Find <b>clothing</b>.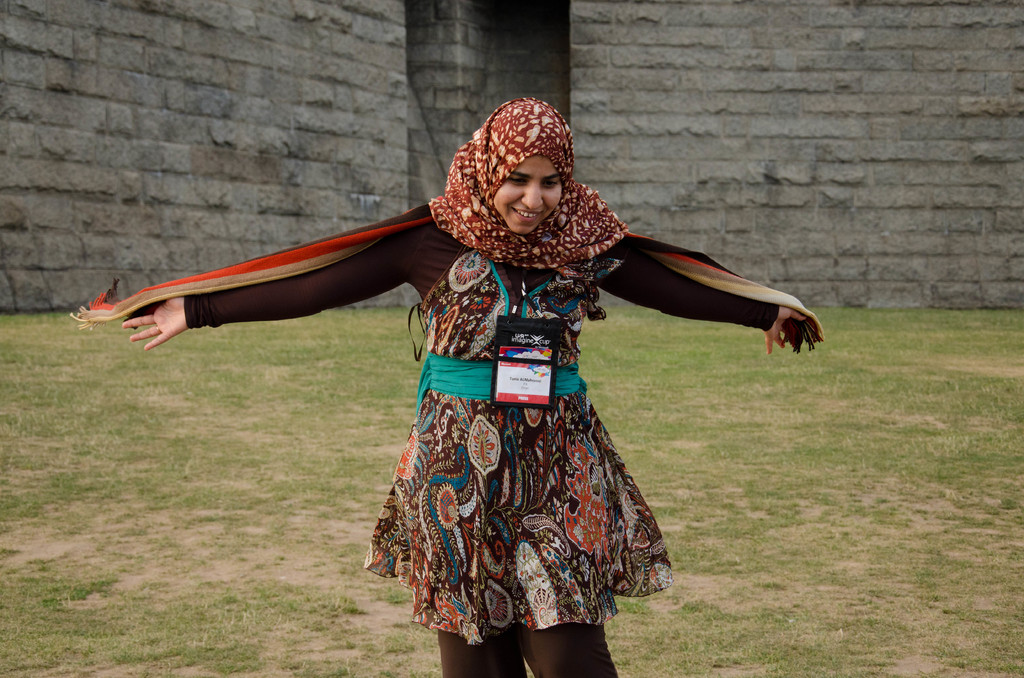
x1=210, y1=149, x2=771, y2=622.
